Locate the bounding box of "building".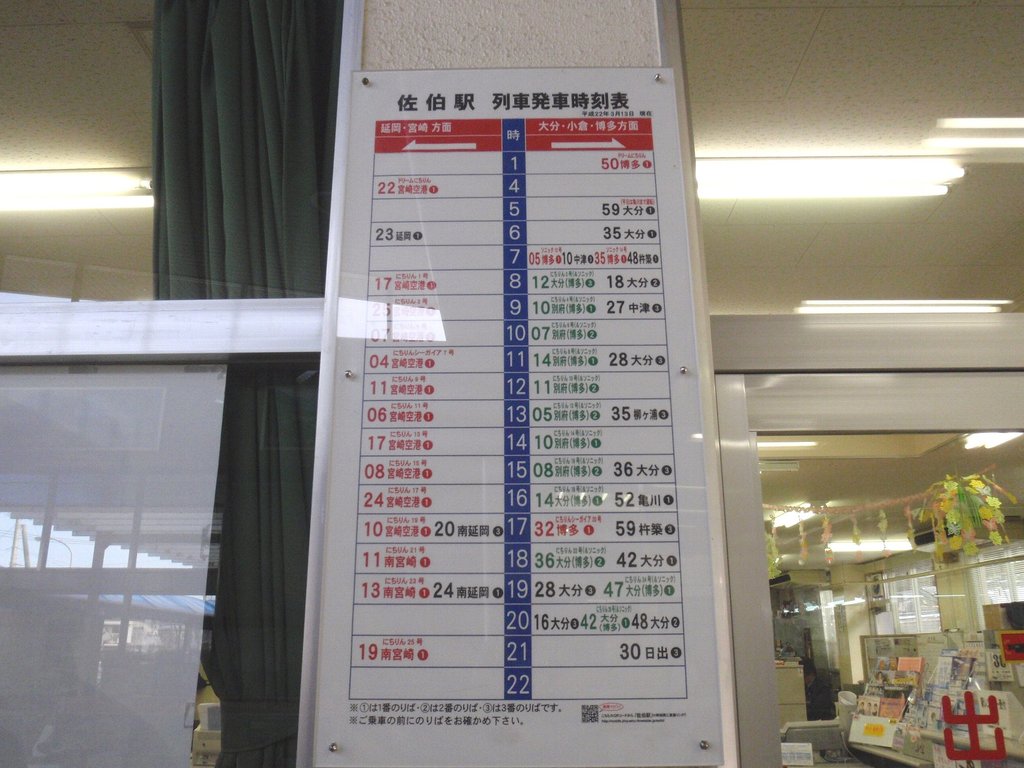
Bounding box: [0,0,1023,767].
